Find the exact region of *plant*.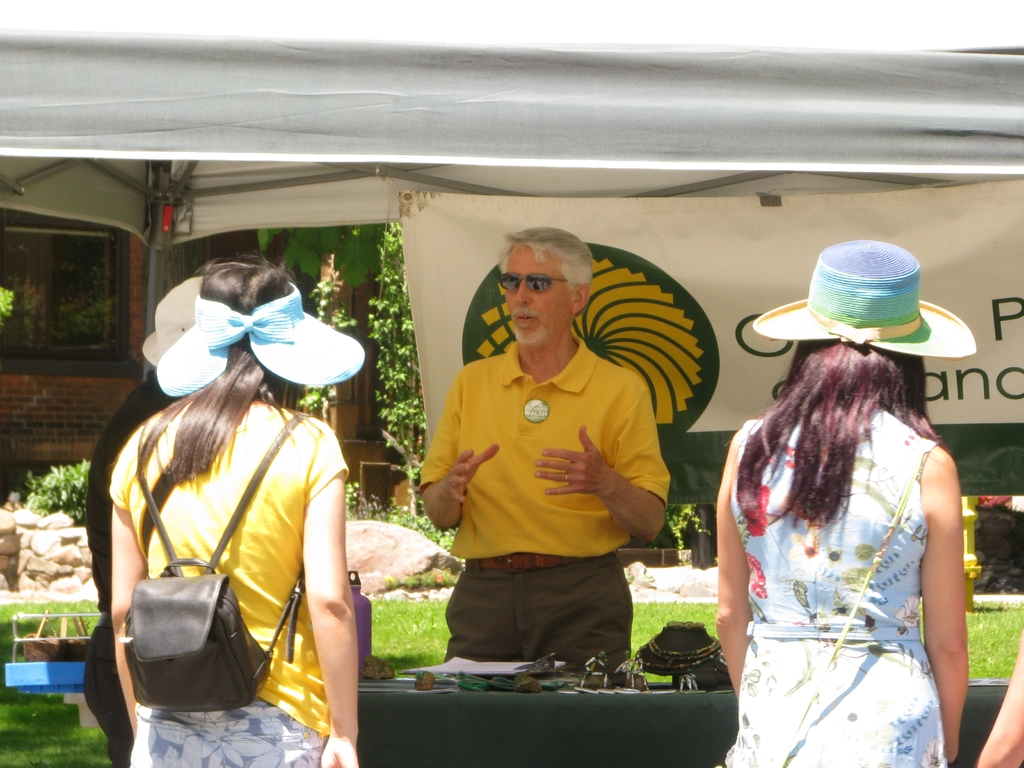
Exact region: 353,219,433,482.
